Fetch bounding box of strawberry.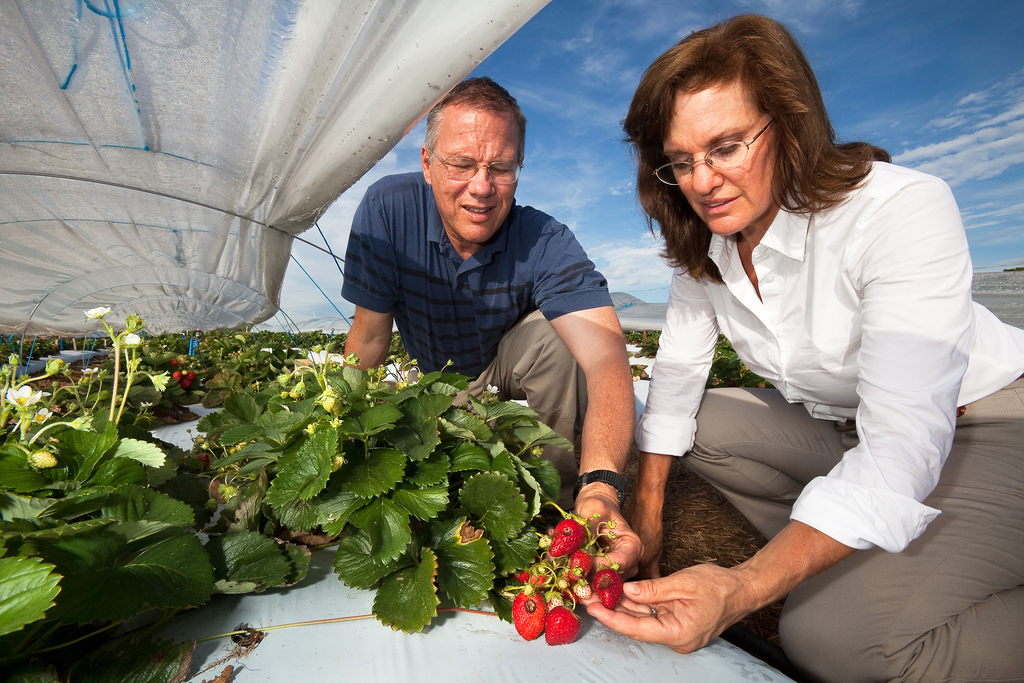
Bbox: detection(573, 579, 590, 596).
